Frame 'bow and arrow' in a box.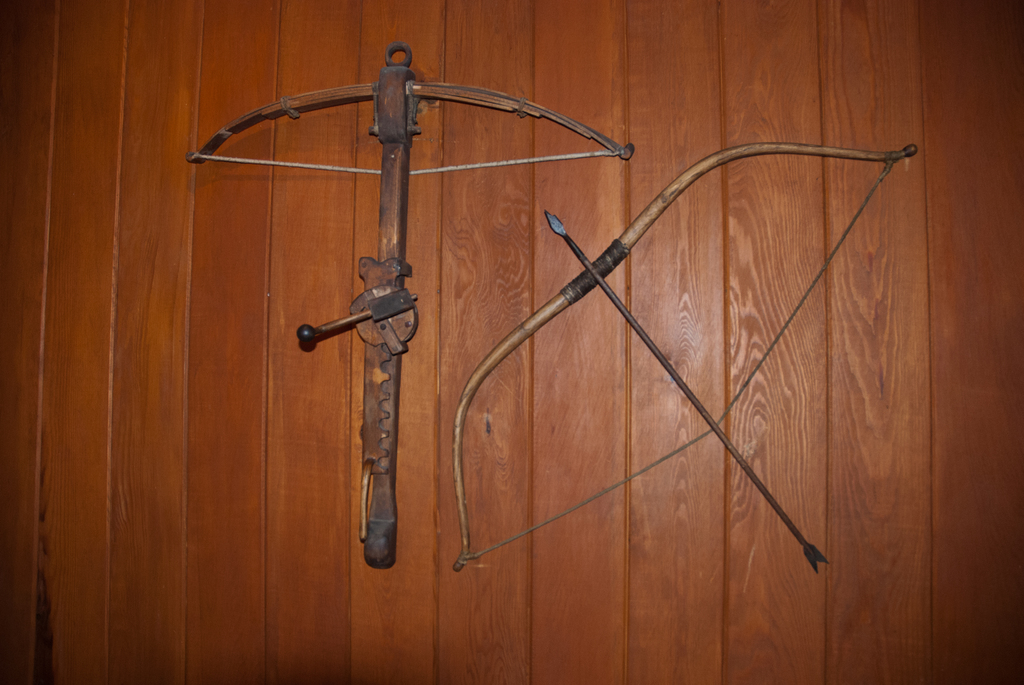
detection(451, 139, 921, 577).
